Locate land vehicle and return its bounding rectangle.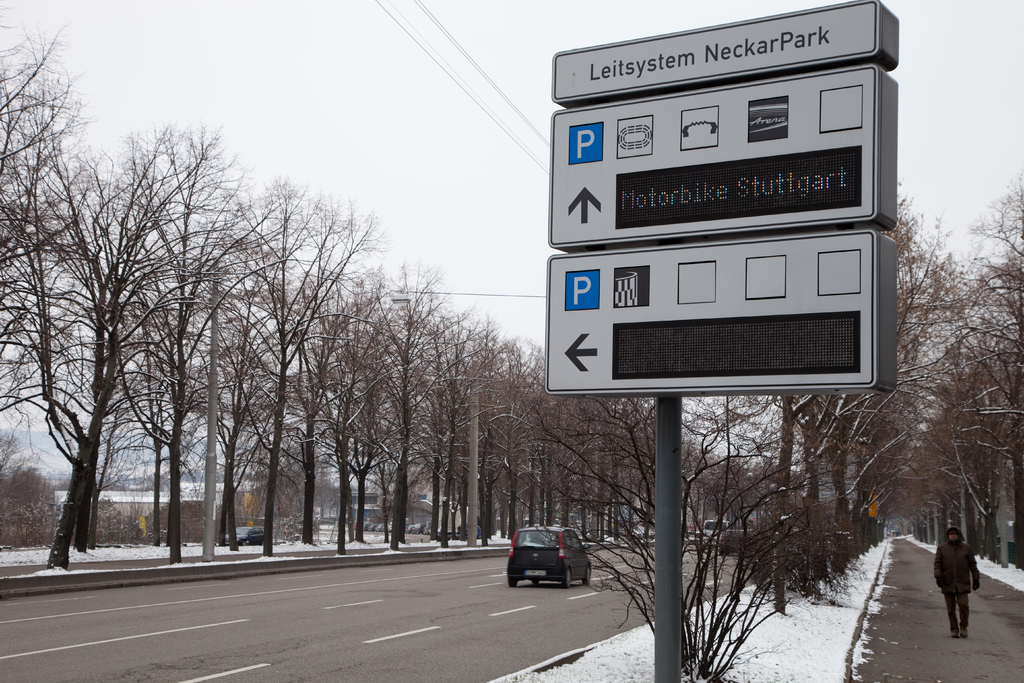
Rect(351, 518, 357, 530).
